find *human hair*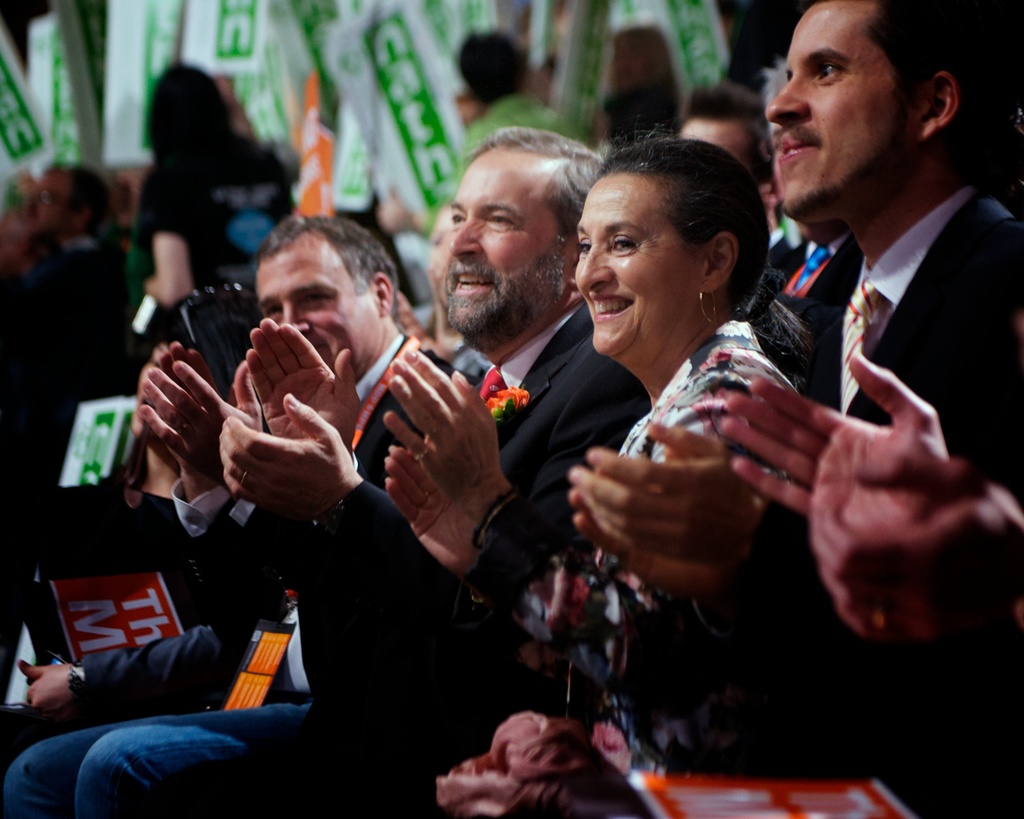
pyautogui.locateOnScreen(458, 29, 531, 109)
